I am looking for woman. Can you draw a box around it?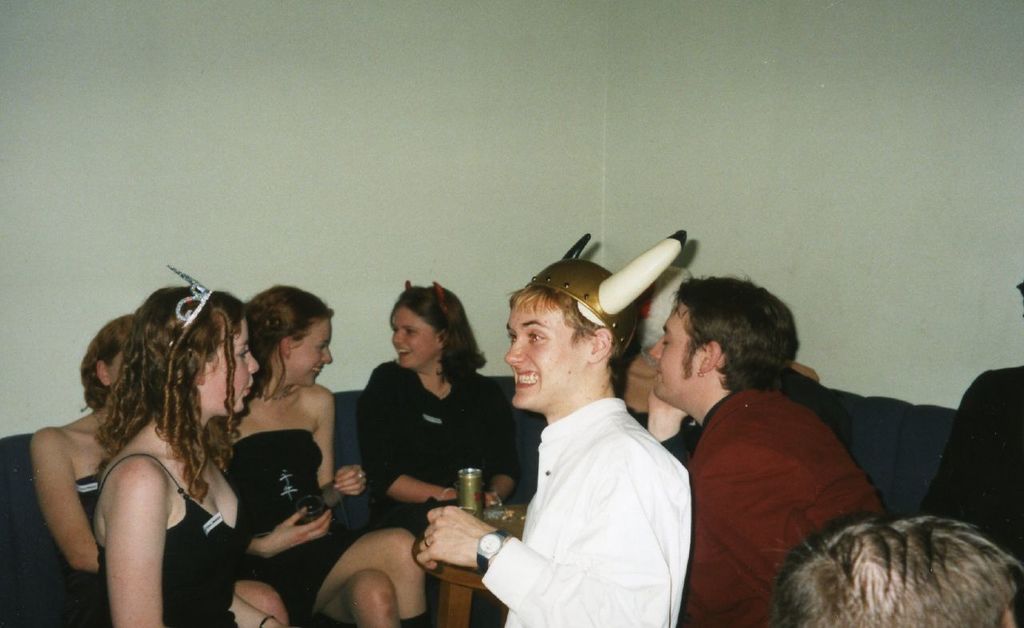
Sure, the bounding box is 346/284/507/551.
